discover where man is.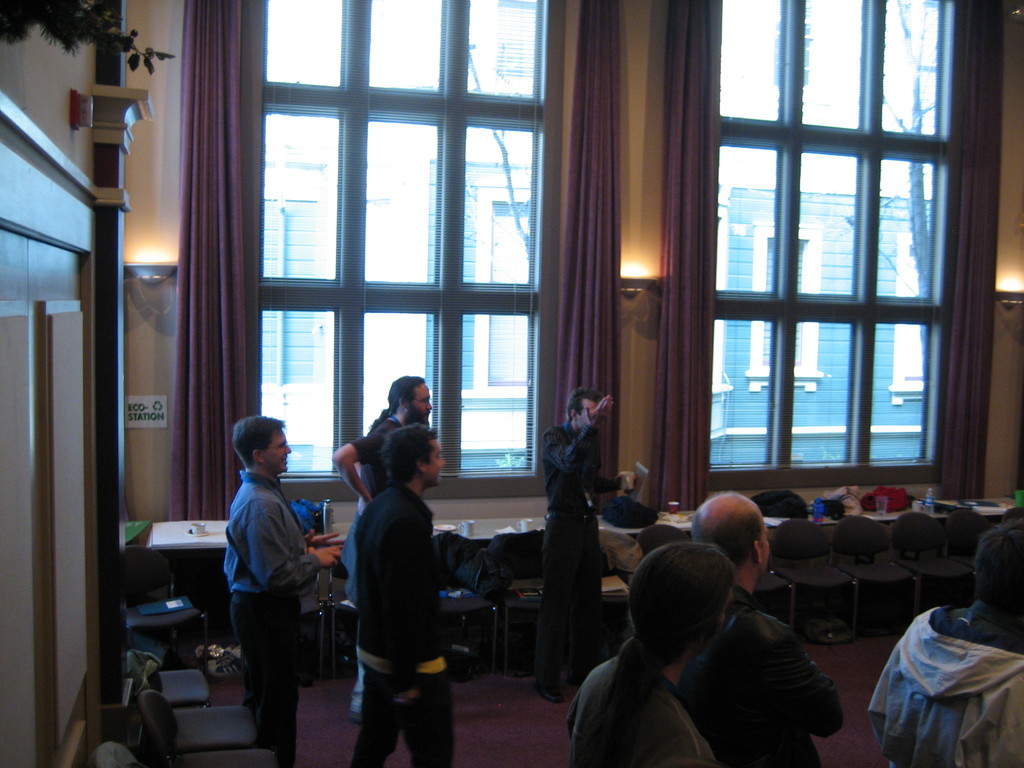
Discovered at [329,372,439,509].
